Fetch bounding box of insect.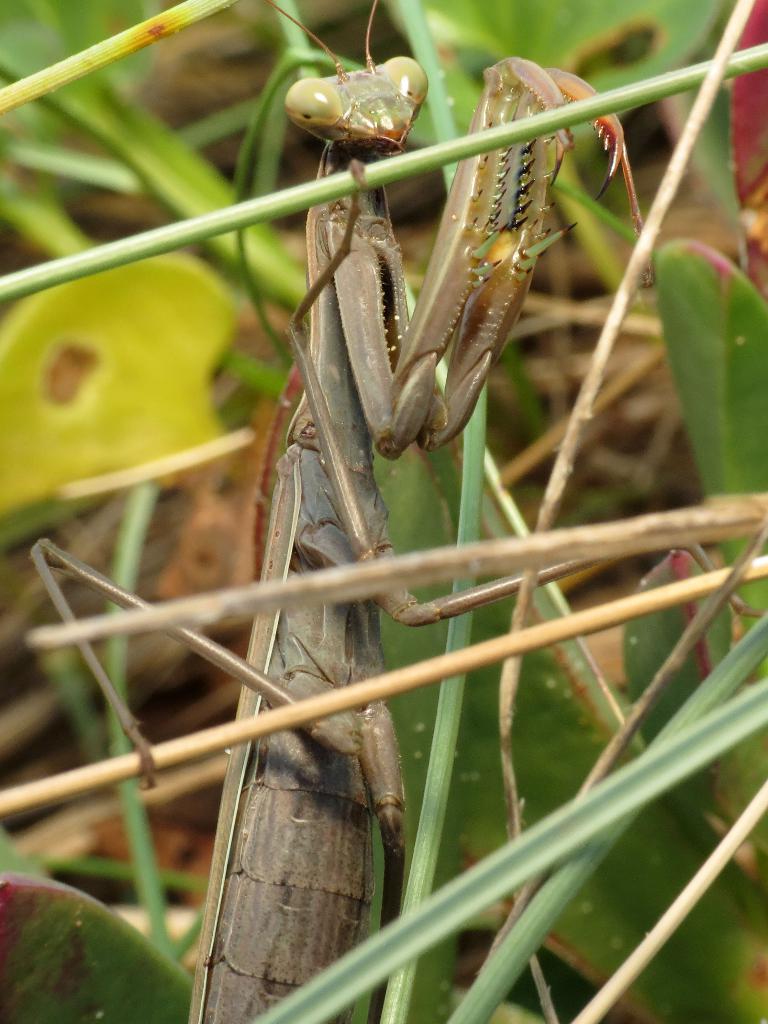
Bbox: (x1=35, y1=0, x2=767, y2=1019).
